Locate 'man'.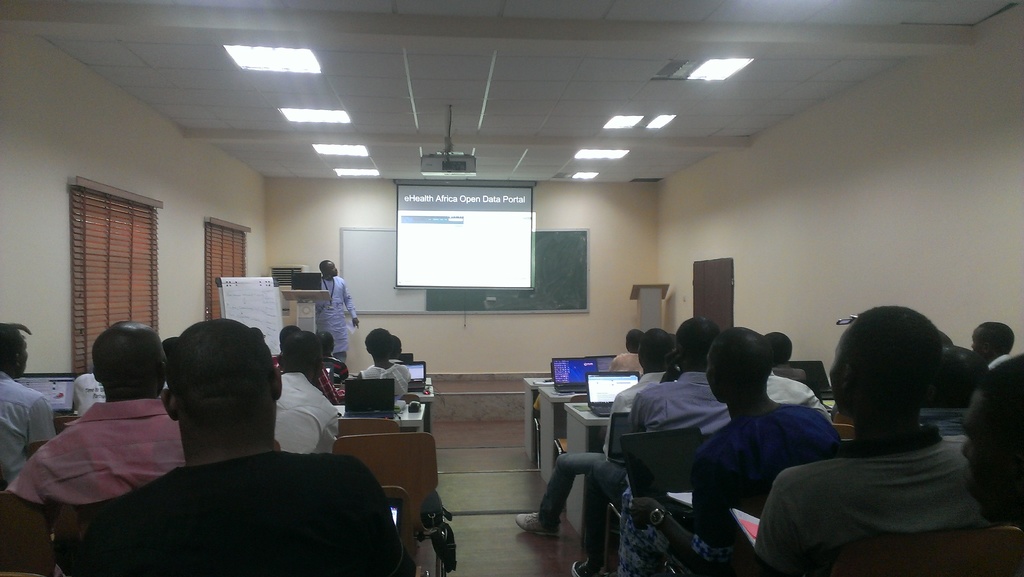
Bounding box: 35:331:400:576.
